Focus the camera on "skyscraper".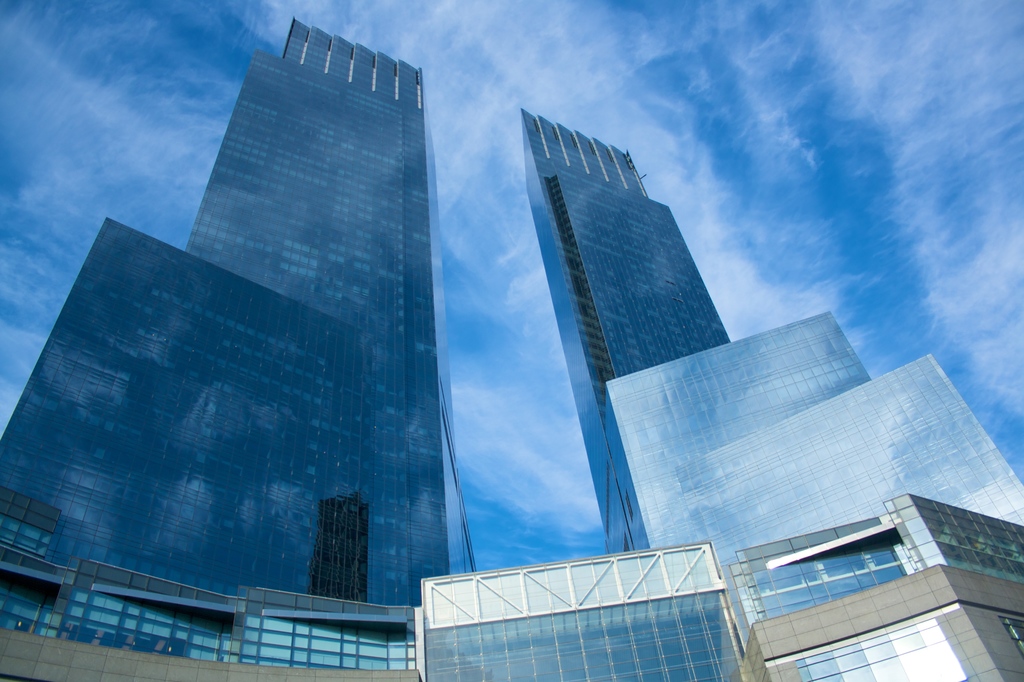
Focus region: 595/307/883/553.
